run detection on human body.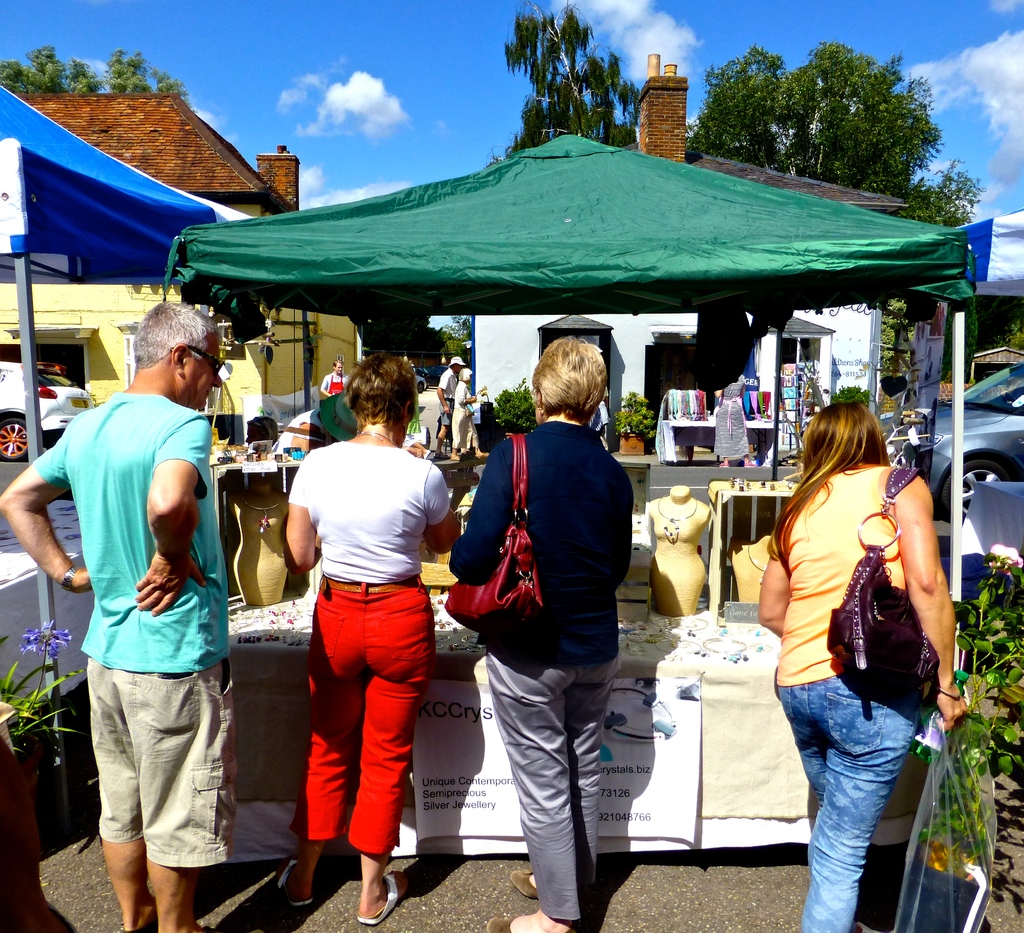
Result: bbox(45, 343, 261, 920).
